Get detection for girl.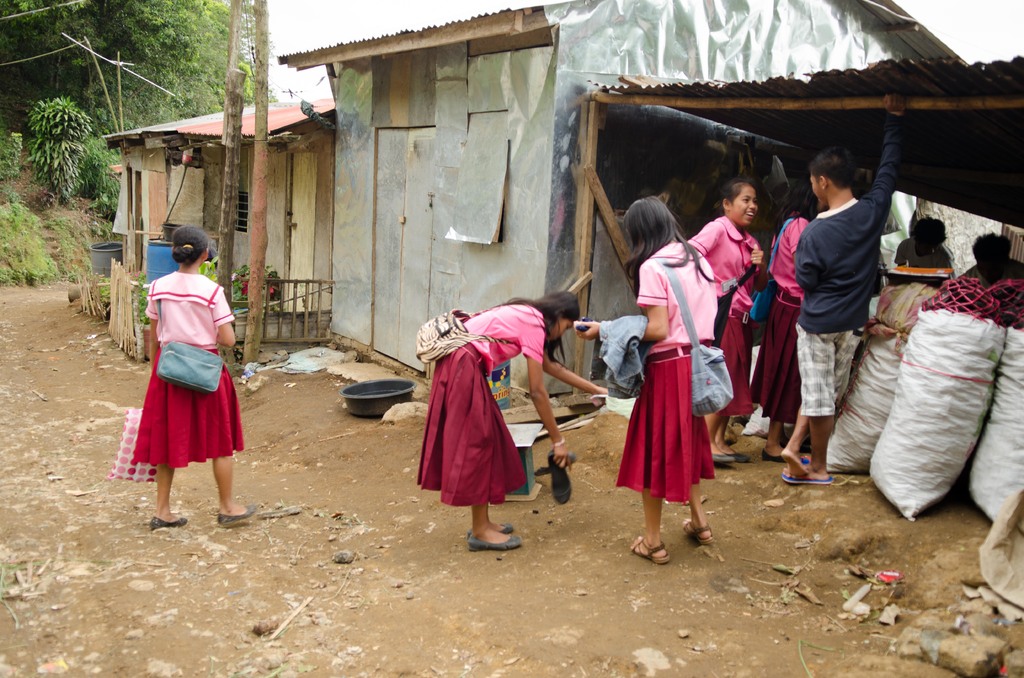
Detection: x1=136 y1=226 x2=256 y2=529.
